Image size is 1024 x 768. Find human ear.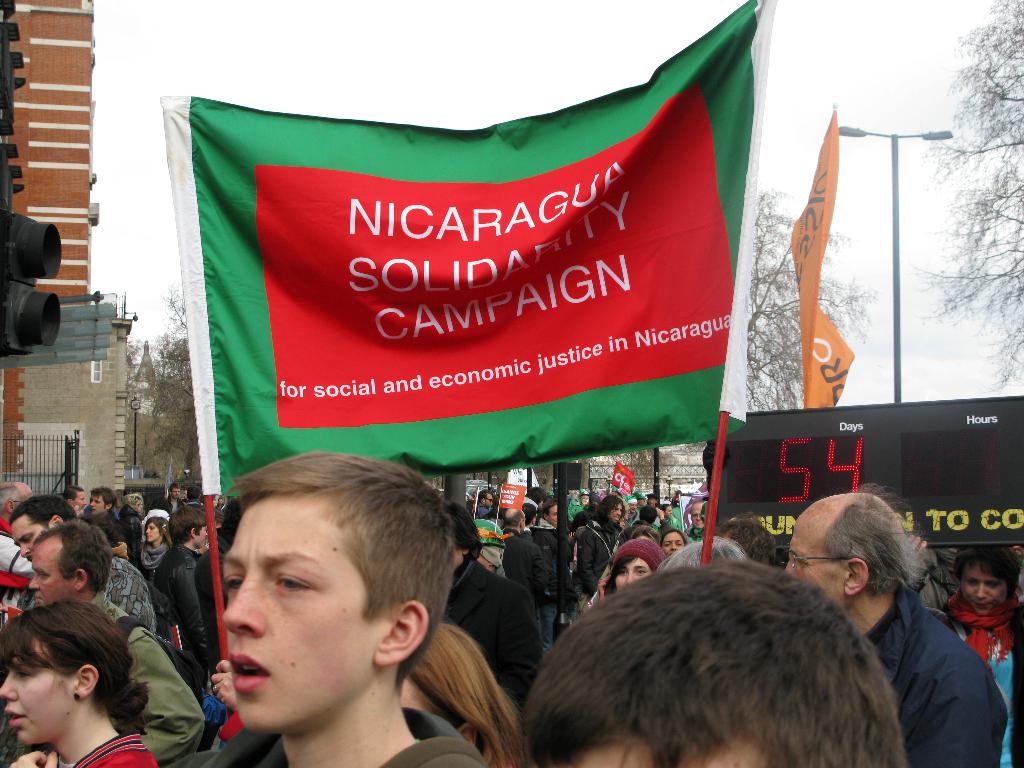
{"left": 374, "top": 601, "right": 428, "bottom": 667}.
